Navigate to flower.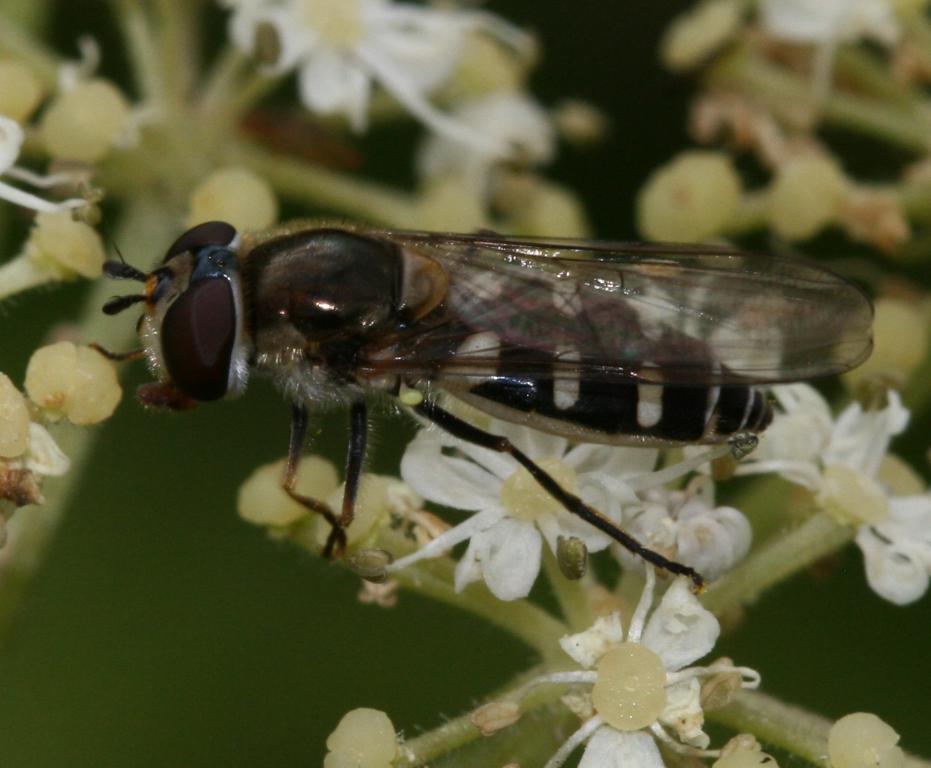
Navigation target: <bbox>0, 107, 93, 214</bbox>.
